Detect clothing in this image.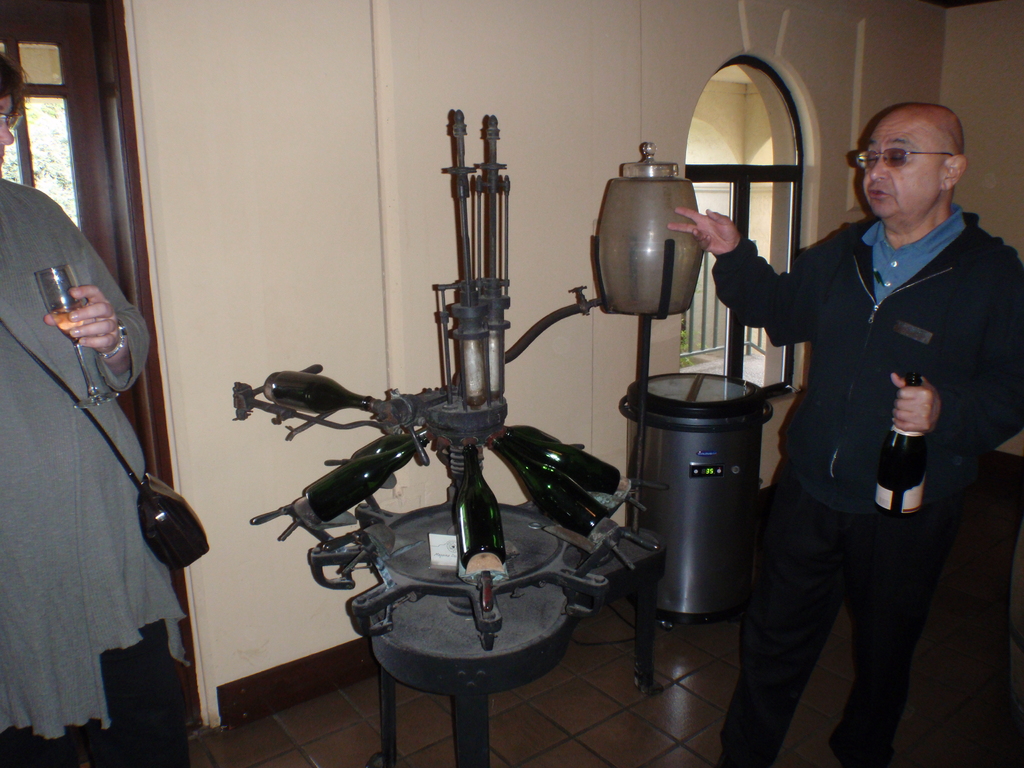
Detection: rect(737, 119, 993, 711).
